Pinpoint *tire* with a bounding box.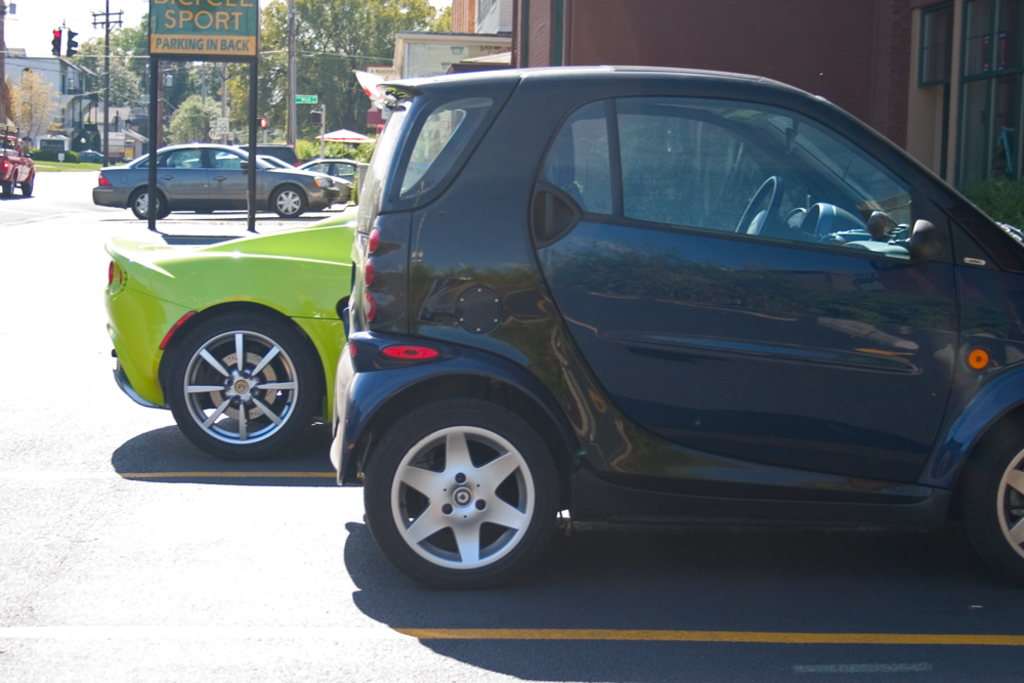
(131, 184, 164, 222).
